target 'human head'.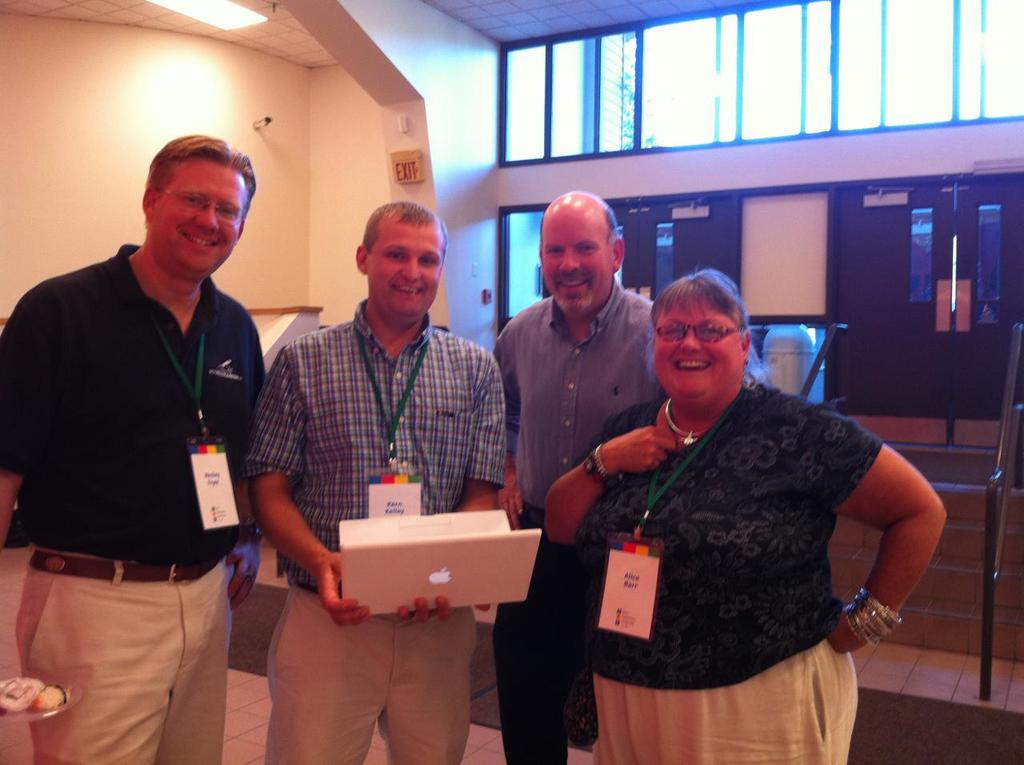
Target region: [x1=357, y1=201, x2=453, y2=326].
